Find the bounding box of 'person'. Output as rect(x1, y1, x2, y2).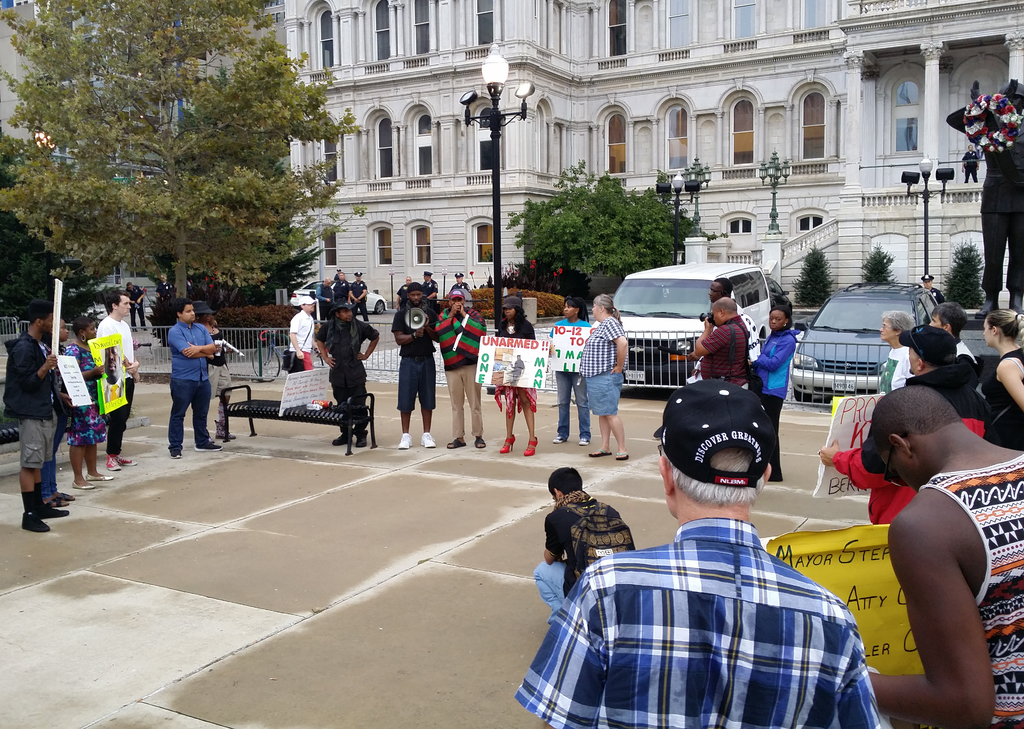
rect(171, 297, 212, 464).
